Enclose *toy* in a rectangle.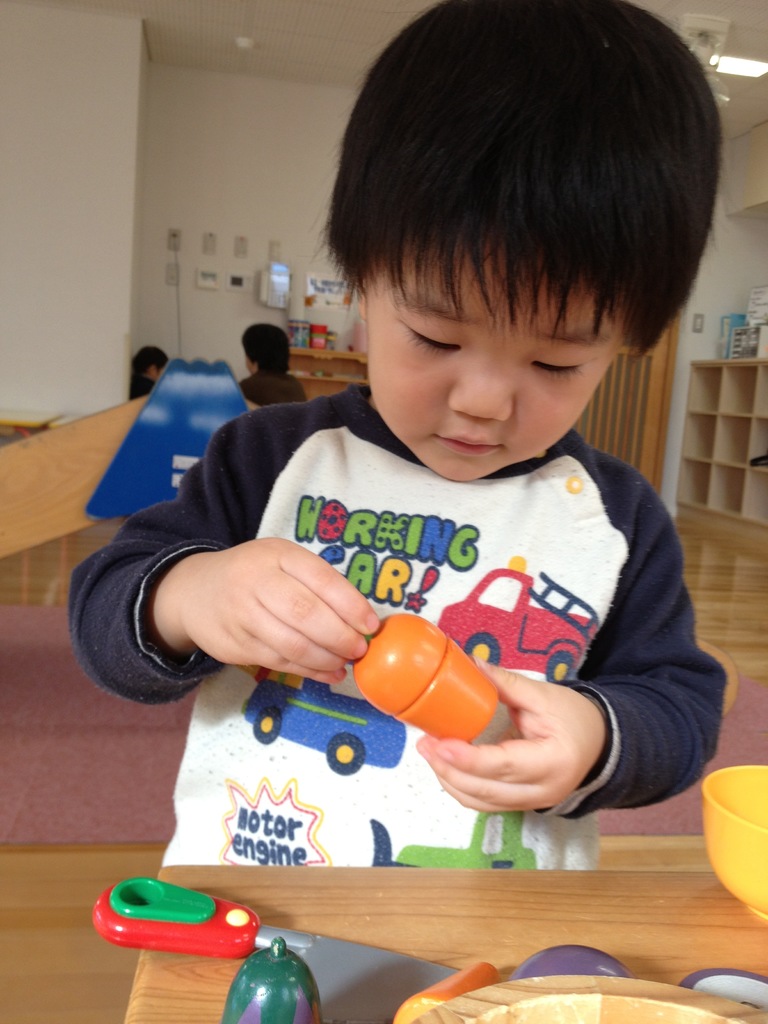
(106, 175, 744, 911).
